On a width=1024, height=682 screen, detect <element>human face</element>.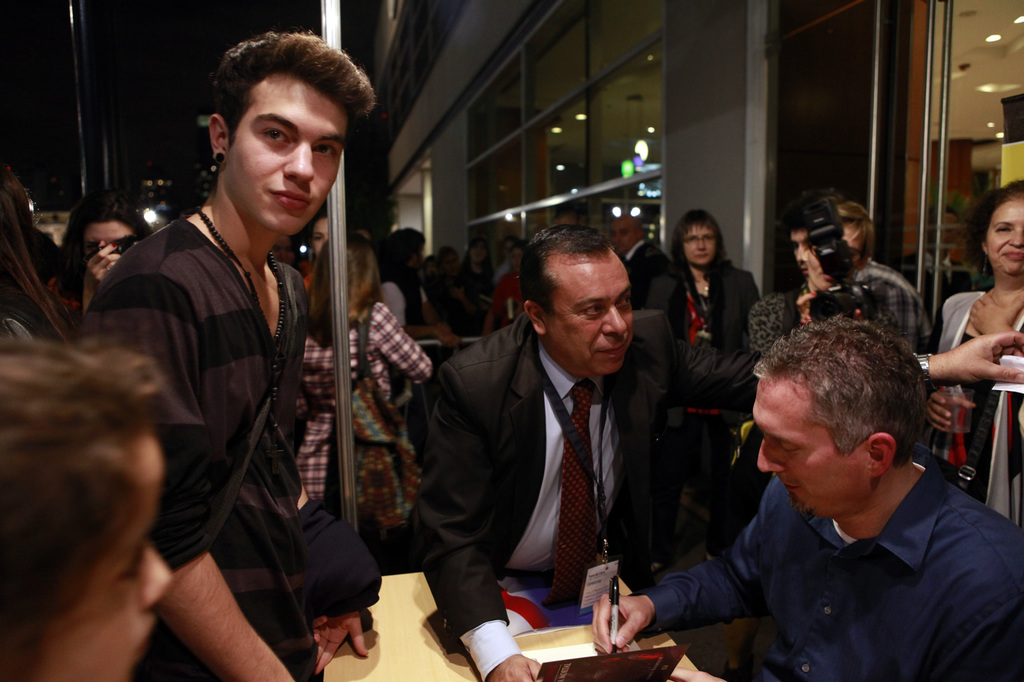
[808, 220, 858, 289].
